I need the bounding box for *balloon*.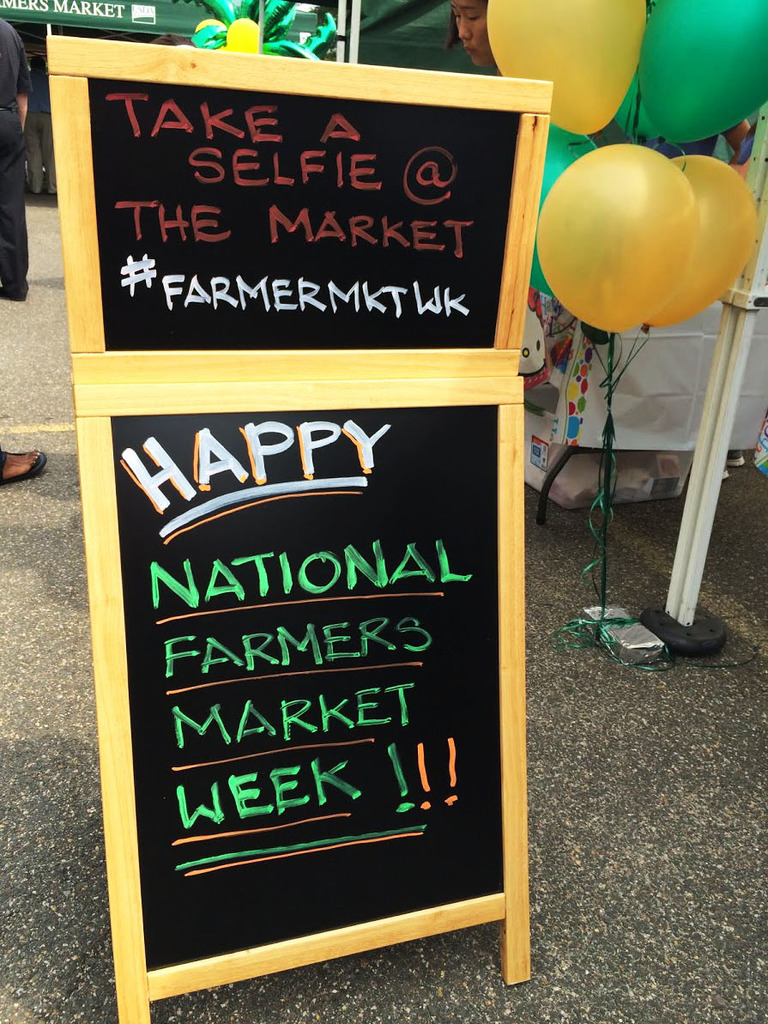
Here it is: 533,124,595,293.
